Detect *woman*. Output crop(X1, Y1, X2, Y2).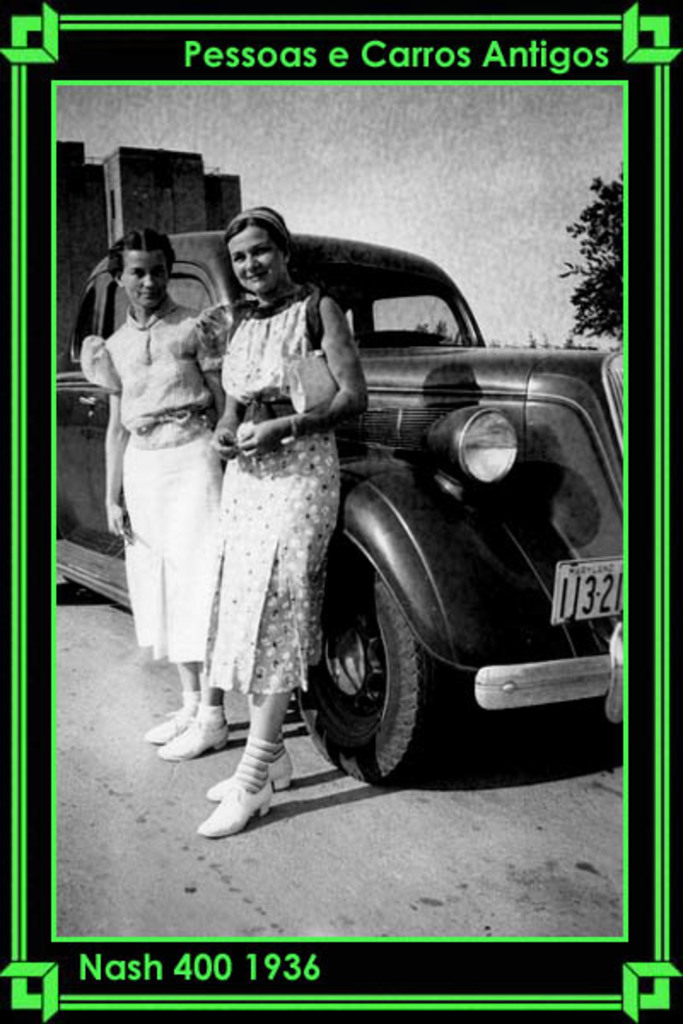
crop(183, 208, 374, 821).
